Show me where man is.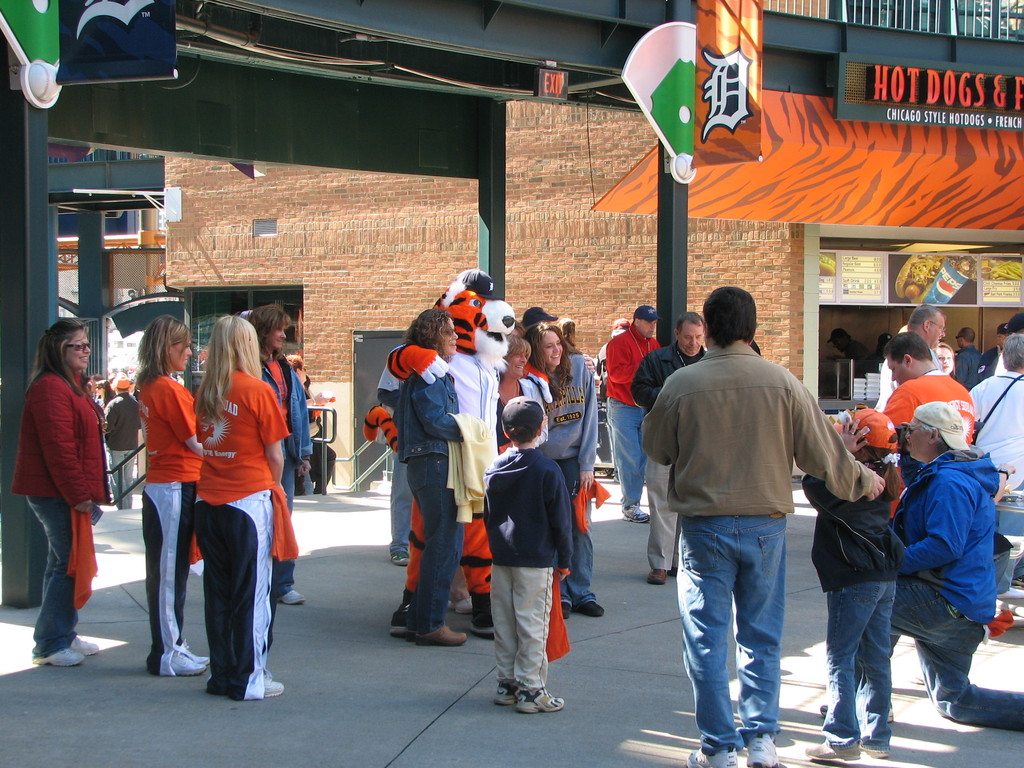
man is at (x1=876, y1=331, x2=977, y2=518).
